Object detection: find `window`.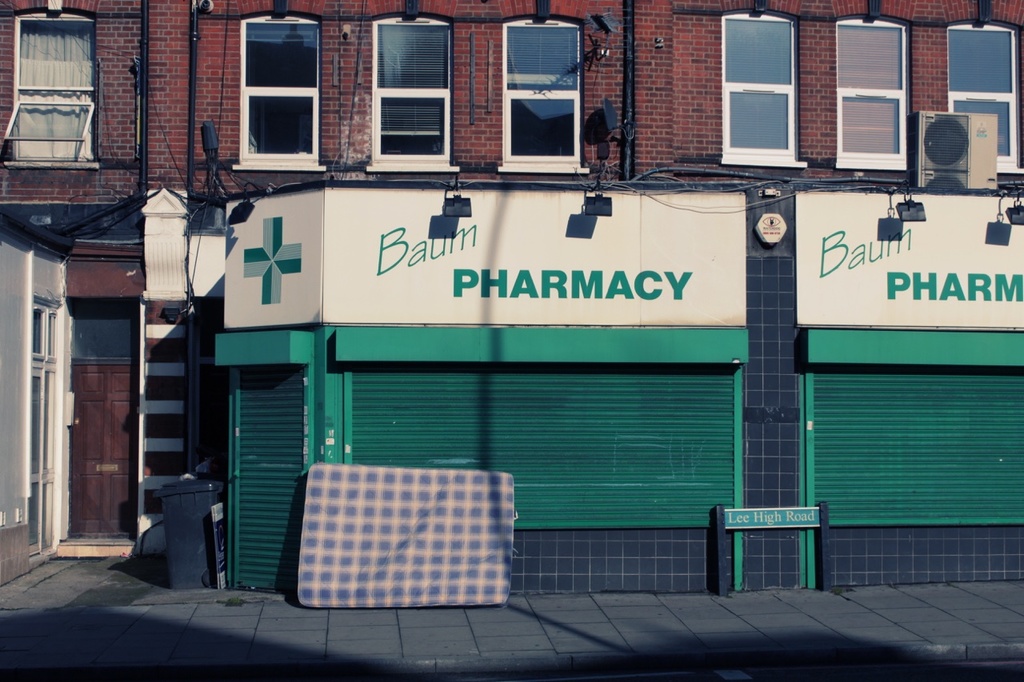
Rect(494, 15, 592, 176).
